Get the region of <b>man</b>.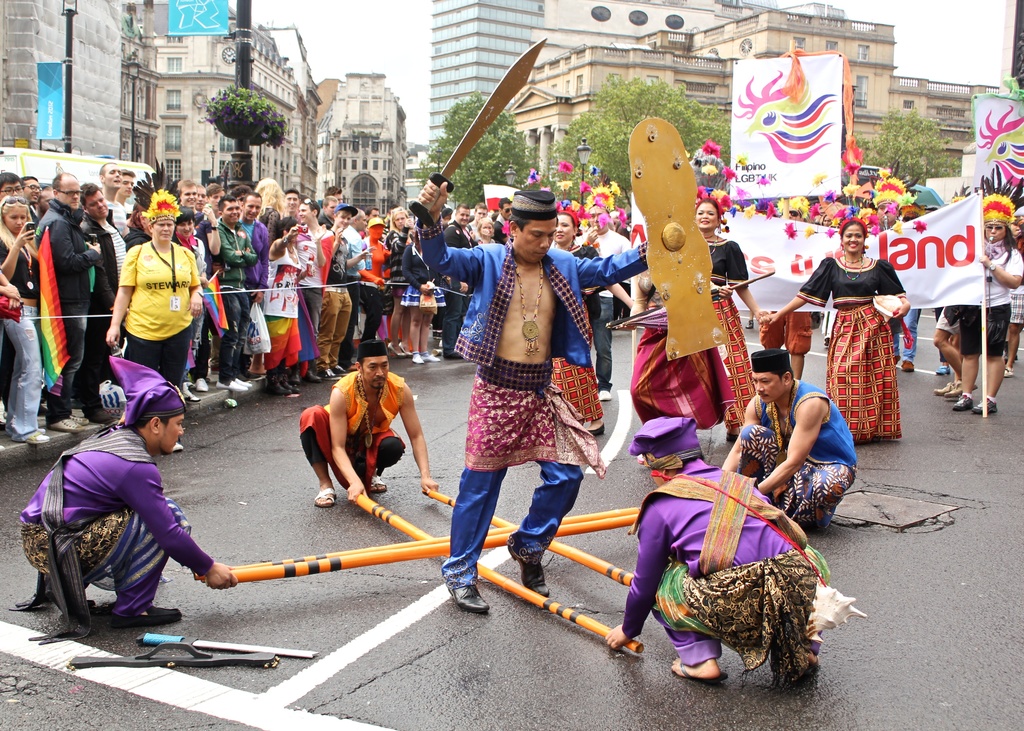
region(712, 352, 863, 539).
